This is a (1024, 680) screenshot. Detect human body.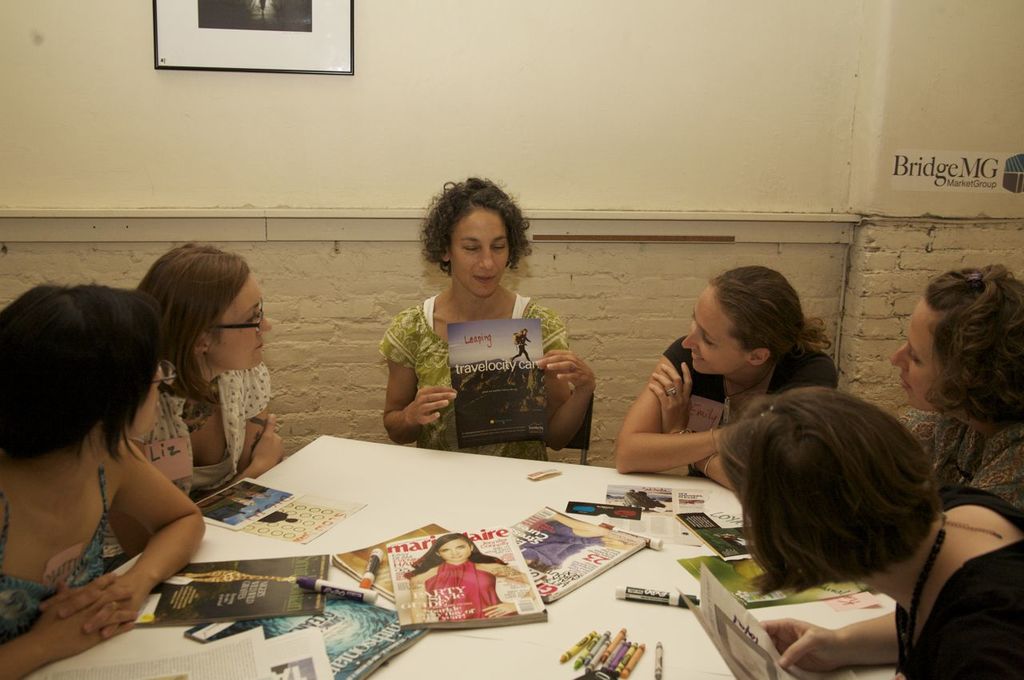
Rect(126, 342, 286, 511).
